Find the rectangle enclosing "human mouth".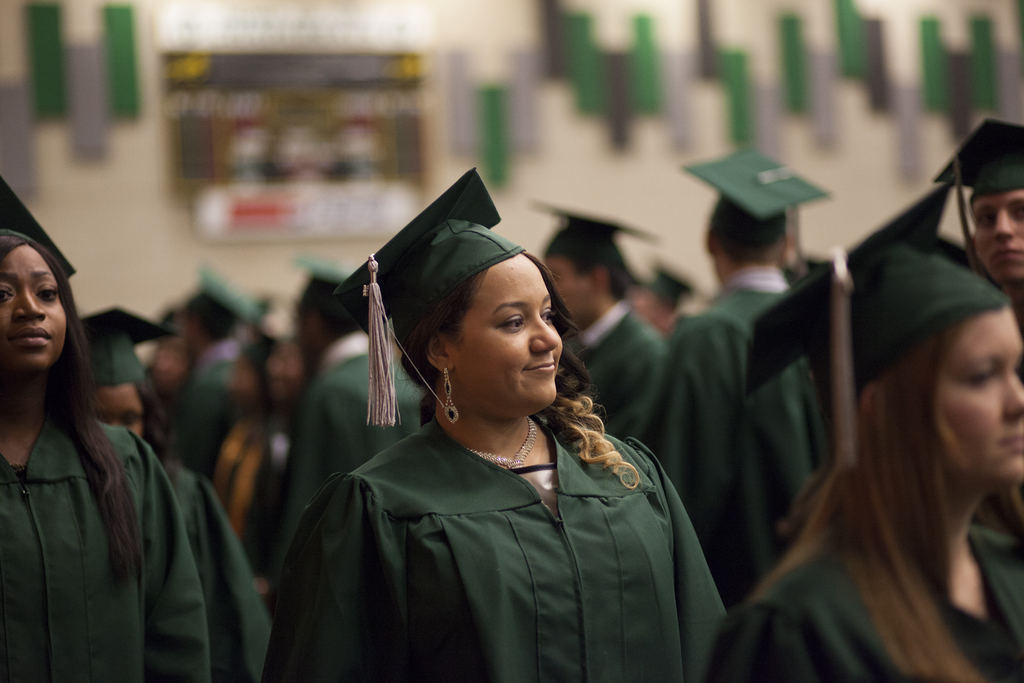
(x1=11, y1=323, x2=56, y2=356).
